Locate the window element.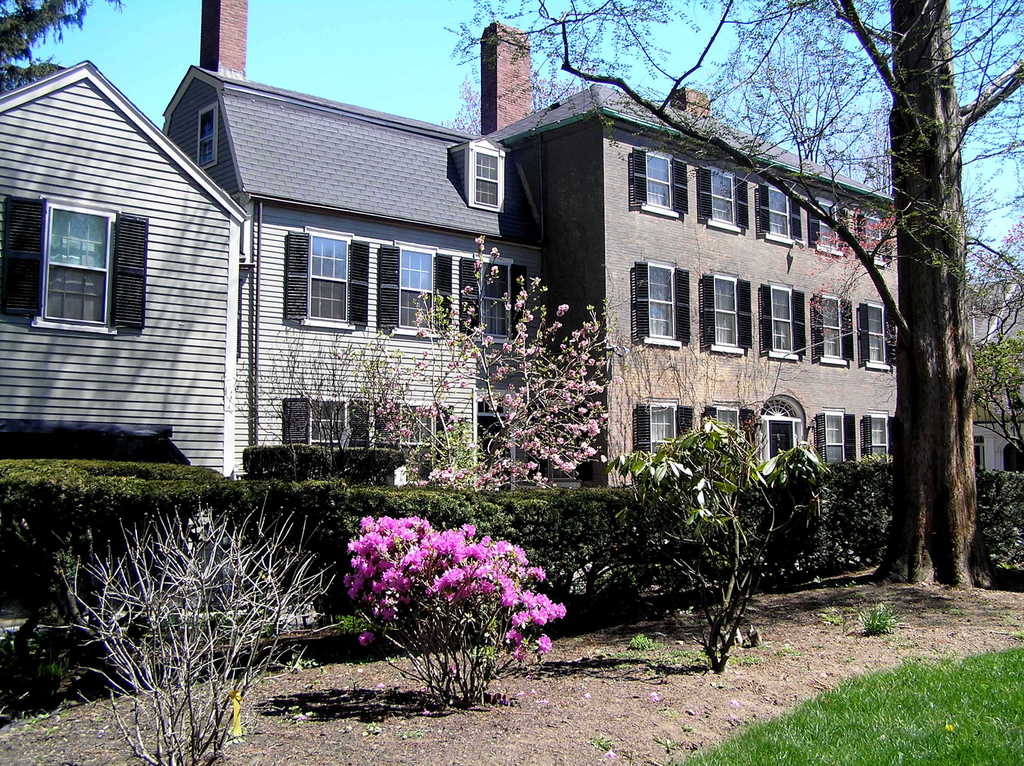
Element bbox: BBox(638, 149, 670, 214).
